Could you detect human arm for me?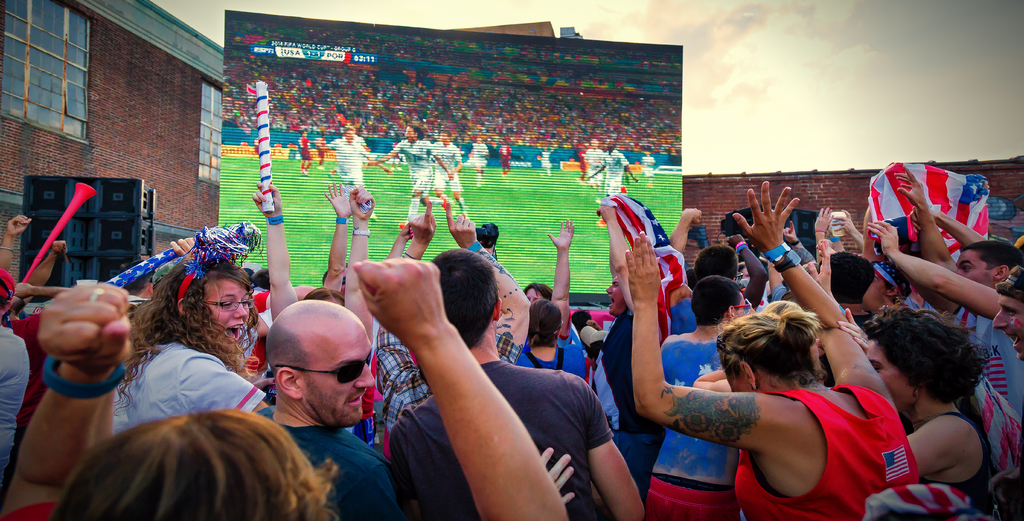
Detection result: select_region(184, 357, 266, 412).
